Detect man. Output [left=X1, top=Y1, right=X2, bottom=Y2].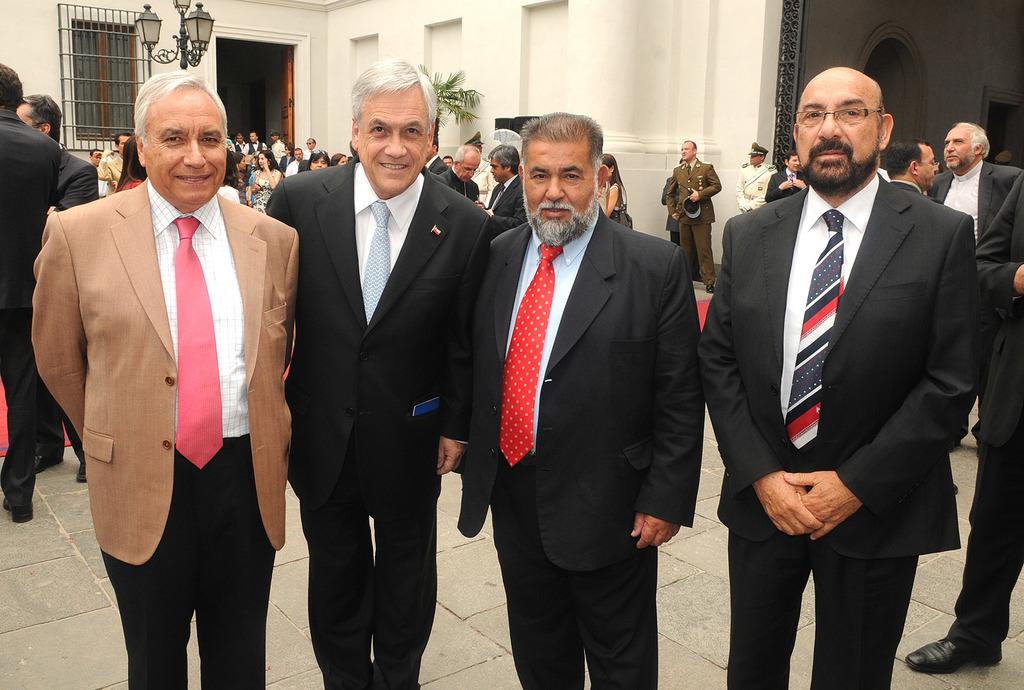
[left=248, top=151, right=261, bottom=180].
